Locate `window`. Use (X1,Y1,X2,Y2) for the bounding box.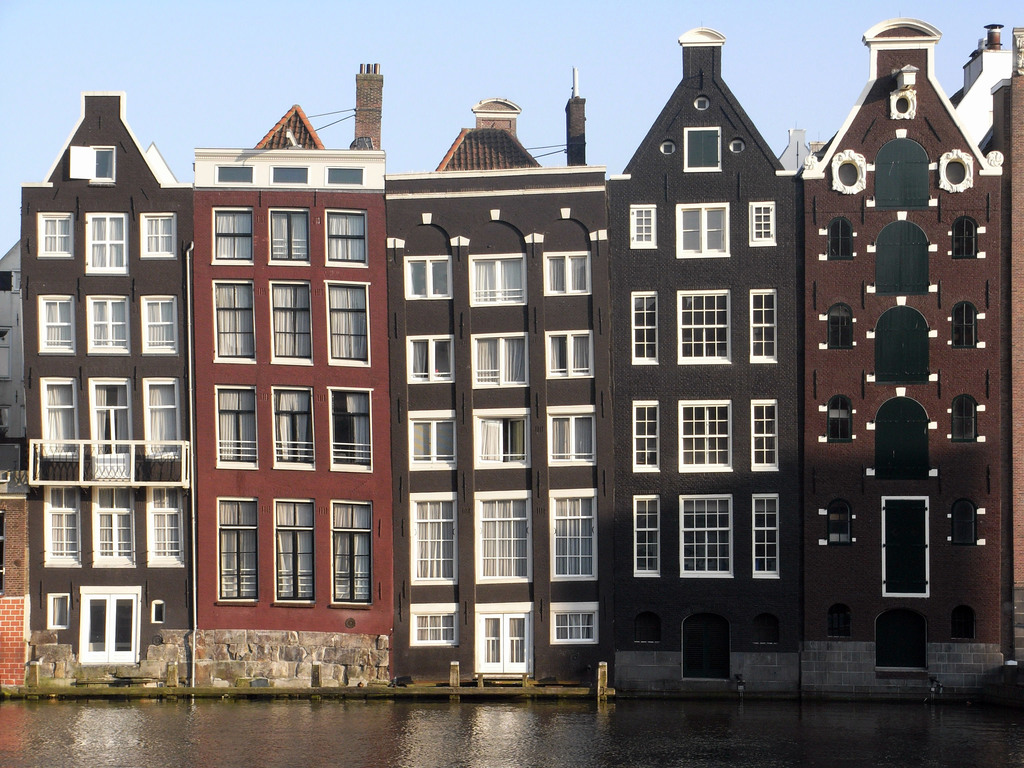
(214,495,268,598).
